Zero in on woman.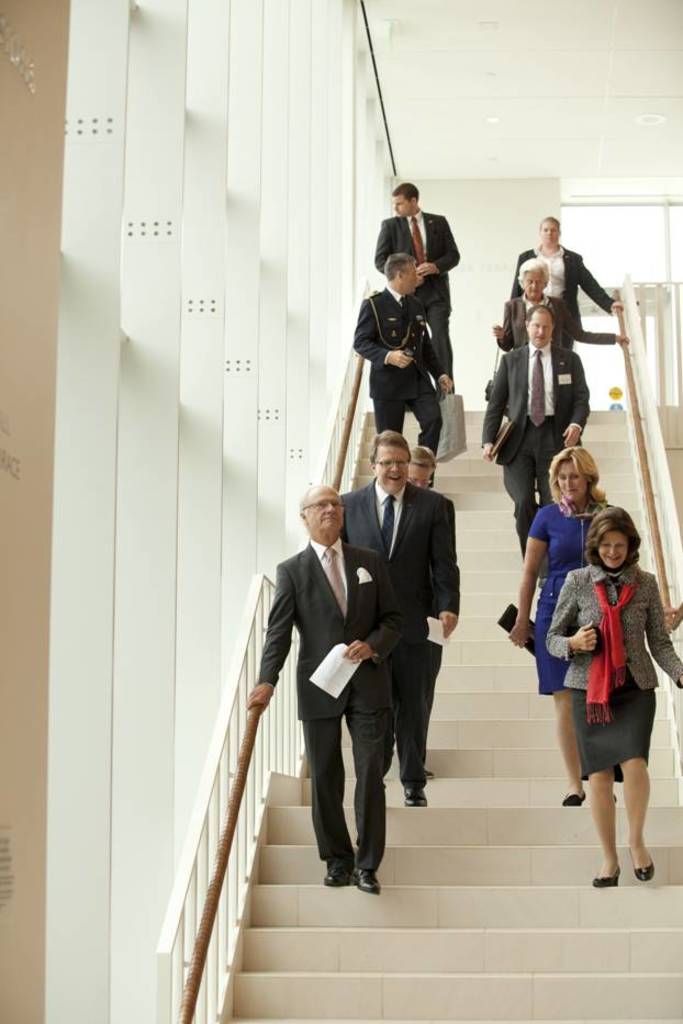
Zeroed in: pyautogui.locateOnScreen(510, 441, 616, 812).
